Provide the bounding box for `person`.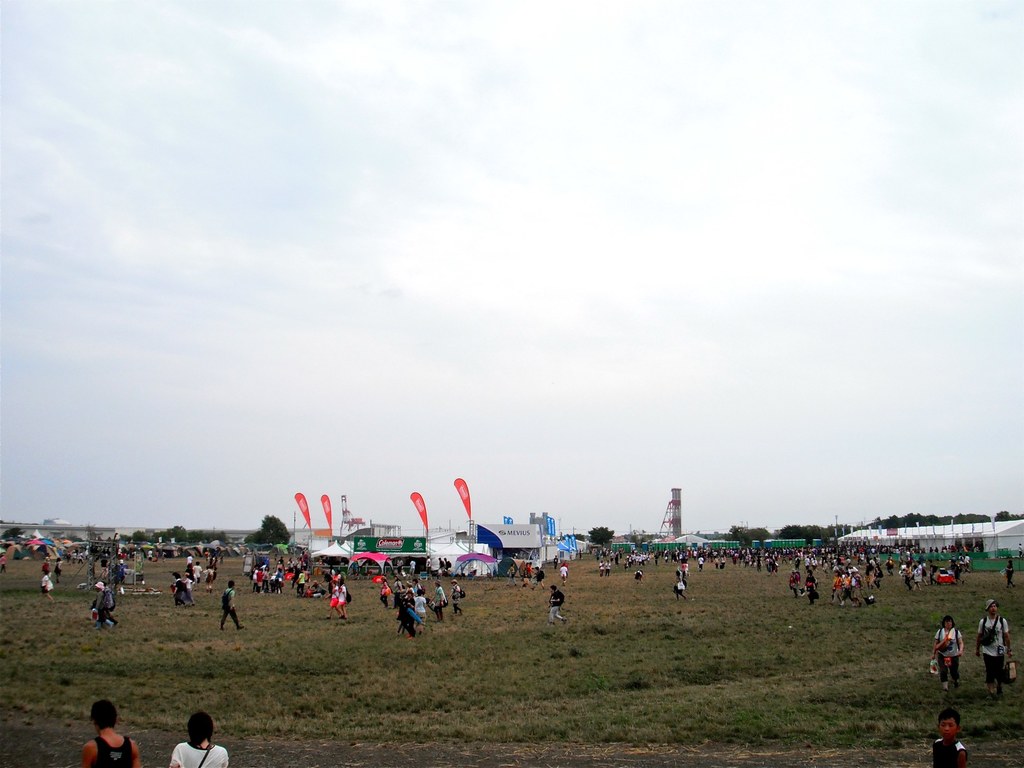
(x1=553, y1=556, x2=557, y2=569).
